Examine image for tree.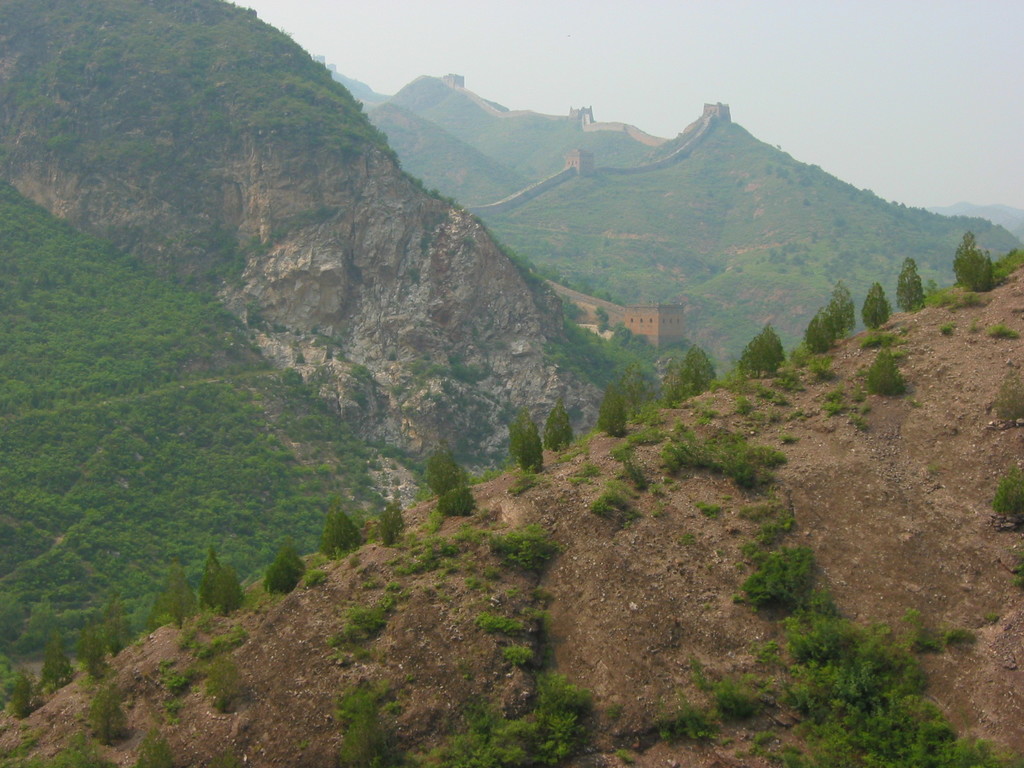
Examination result: left=58, top=726, right=105, bottom=767.
